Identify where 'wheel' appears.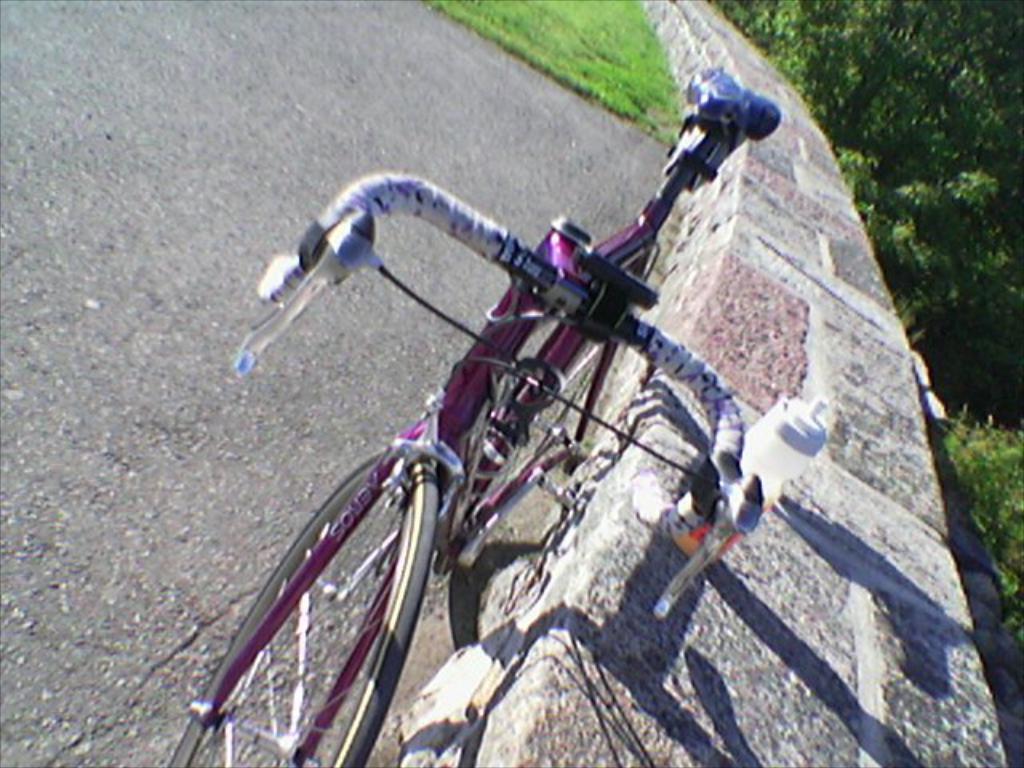
Appears at bbox=(432, 338, 603, 587).
